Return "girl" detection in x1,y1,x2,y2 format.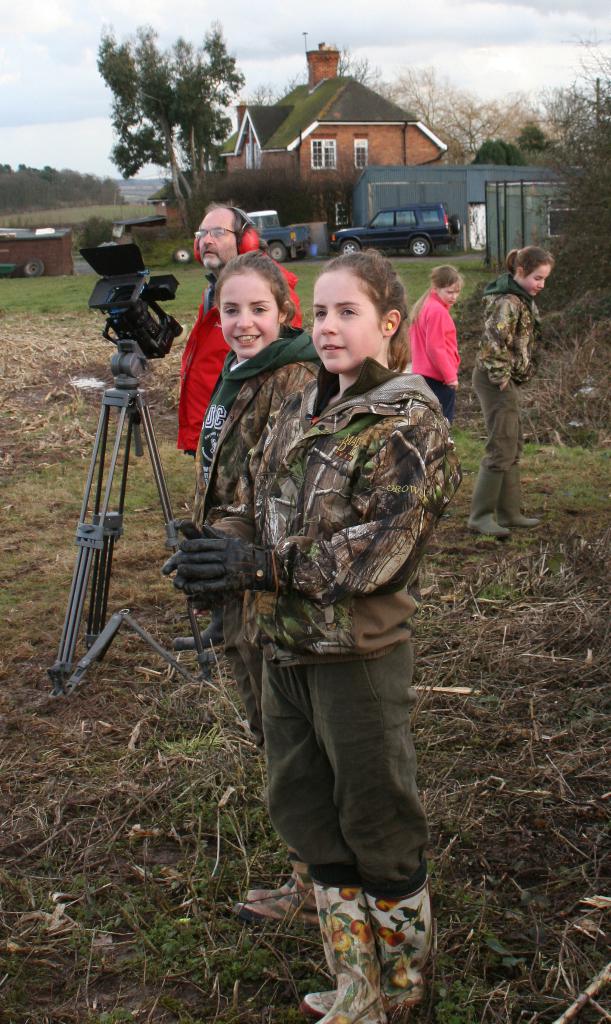
469,243,557,548.
